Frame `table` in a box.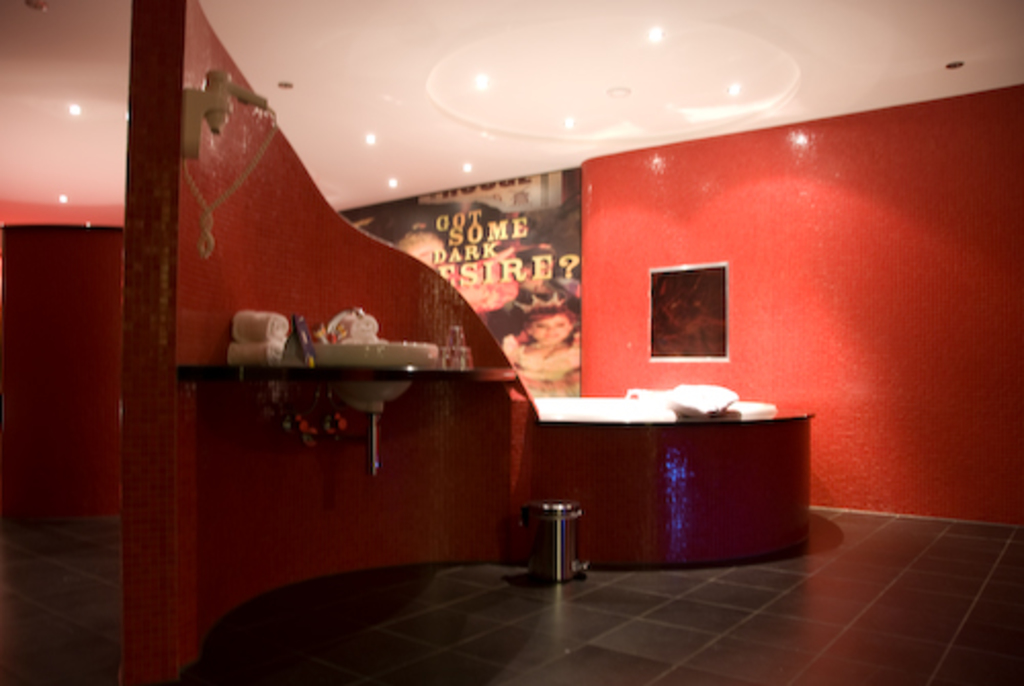
BBox(492, 389, 834, 582).
